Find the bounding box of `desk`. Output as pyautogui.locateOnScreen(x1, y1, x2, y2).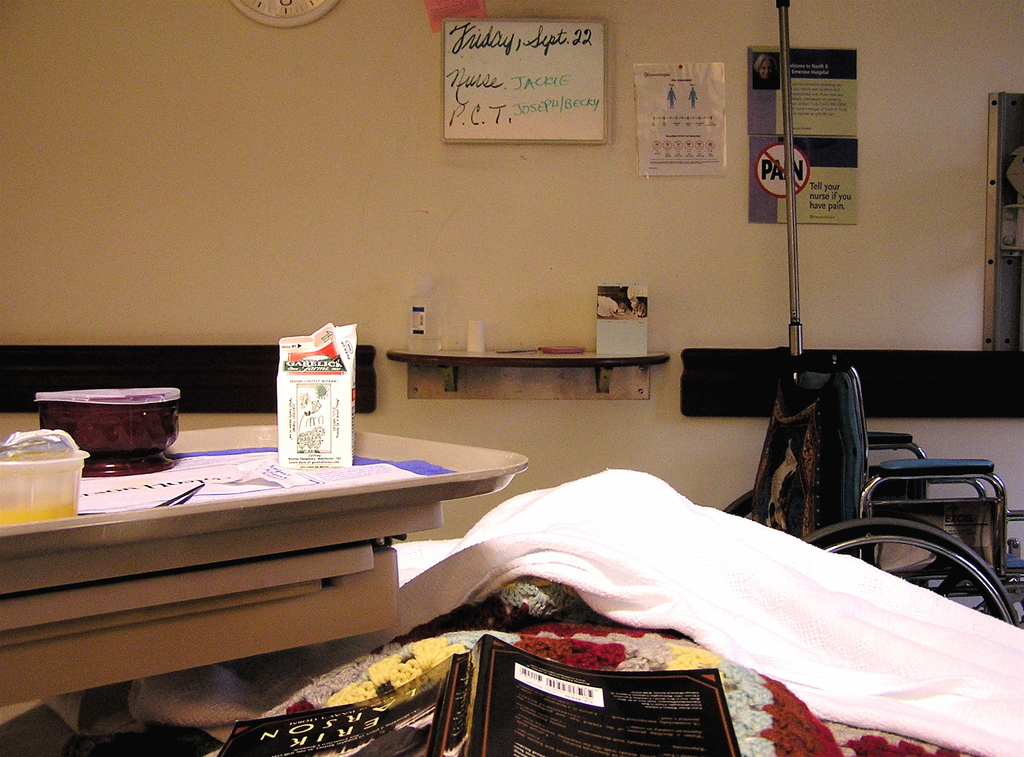
pyautogui.locateOnScreen(0, 428, 526, 756).
